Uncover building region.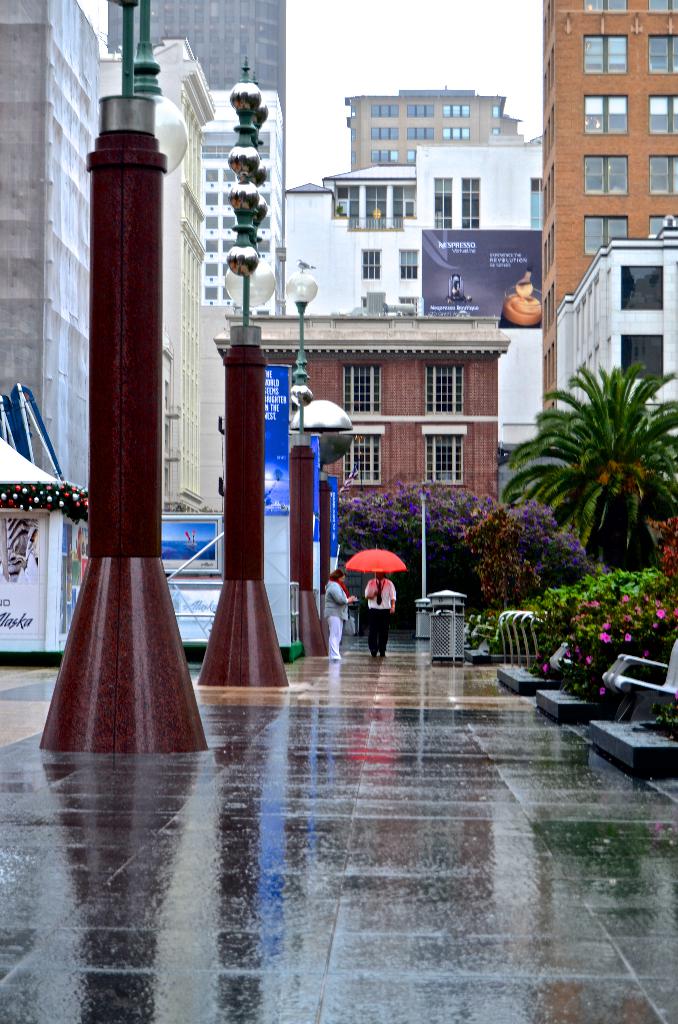
Uncovered: select_region(342, 84, 526, 170).
